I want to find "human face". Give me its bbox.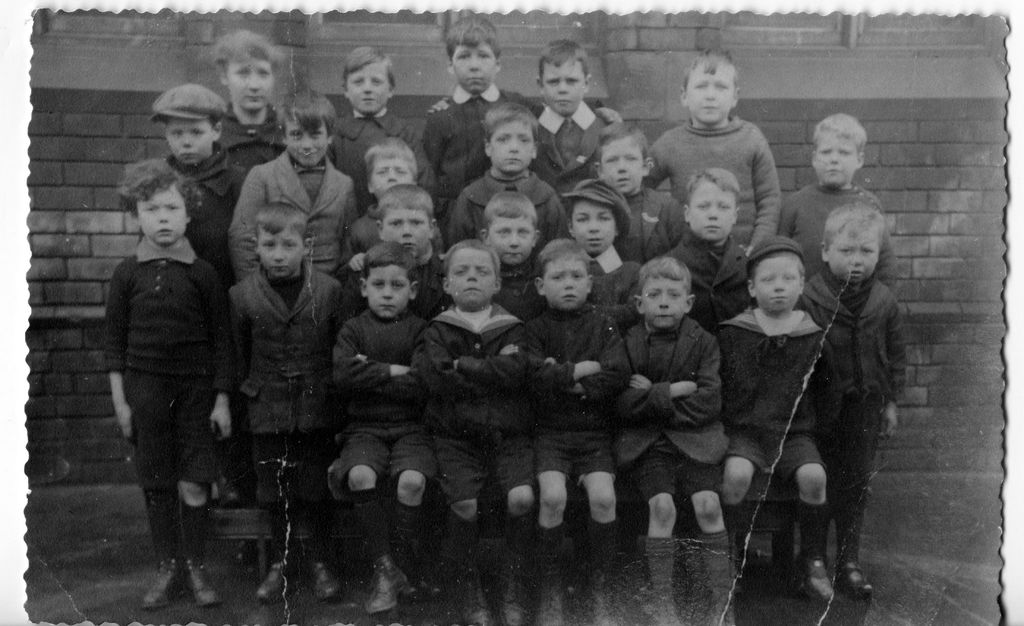
260:226:304:277.
